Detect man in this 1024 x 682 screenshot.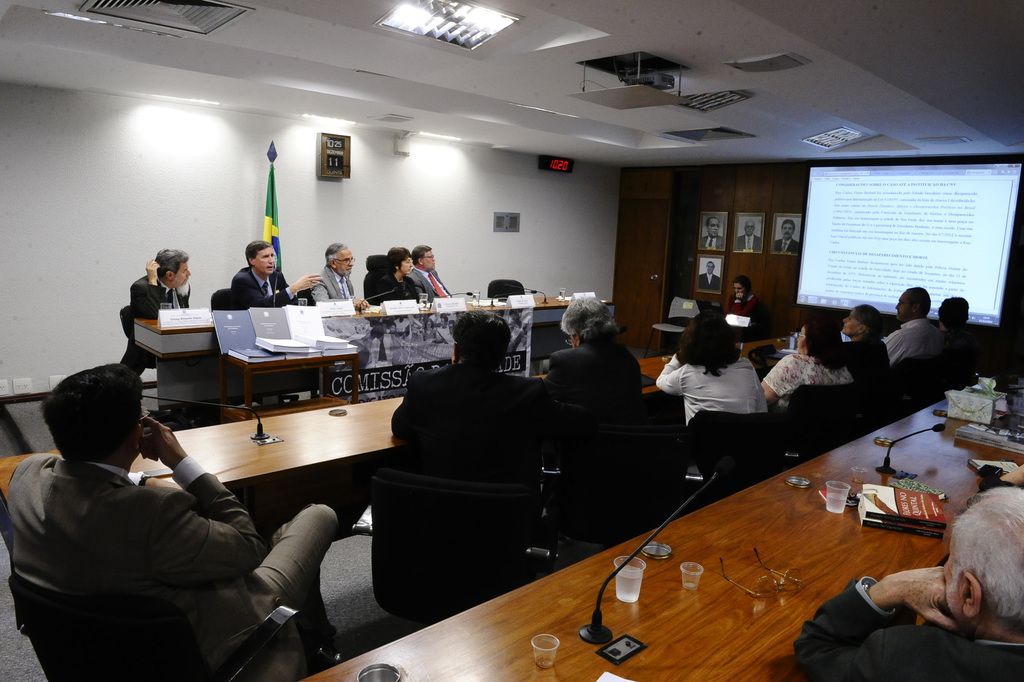
Detection: 0/361/373/665.
